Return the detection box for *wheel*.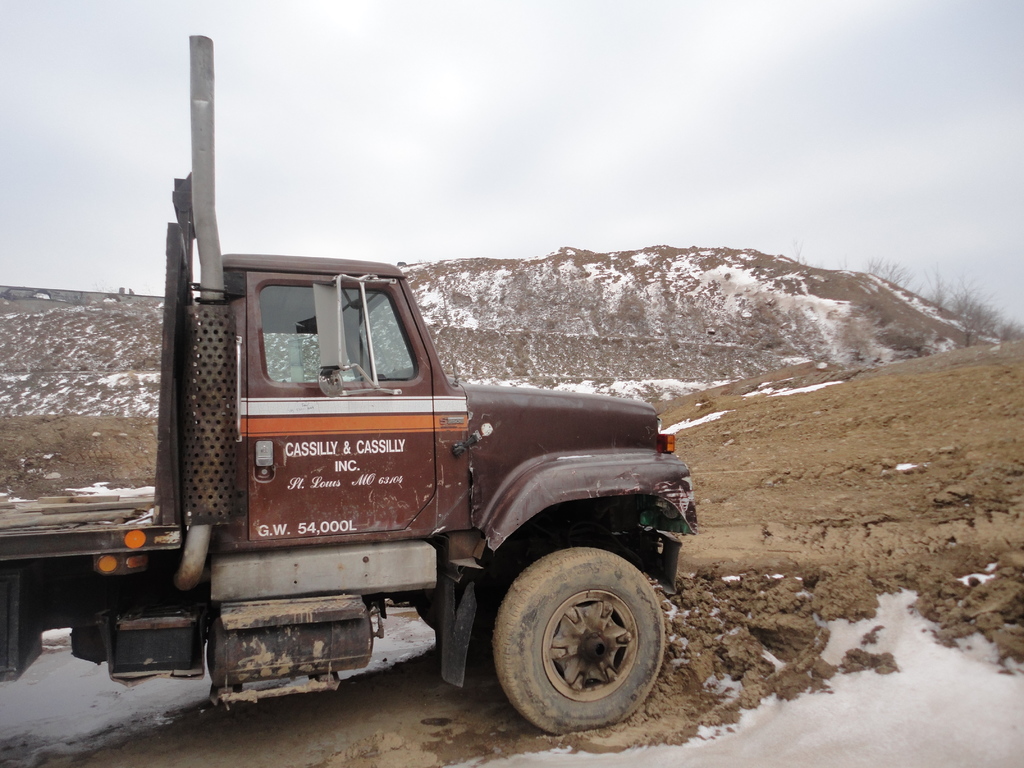
bbox=(477, 541, 667, 735).
